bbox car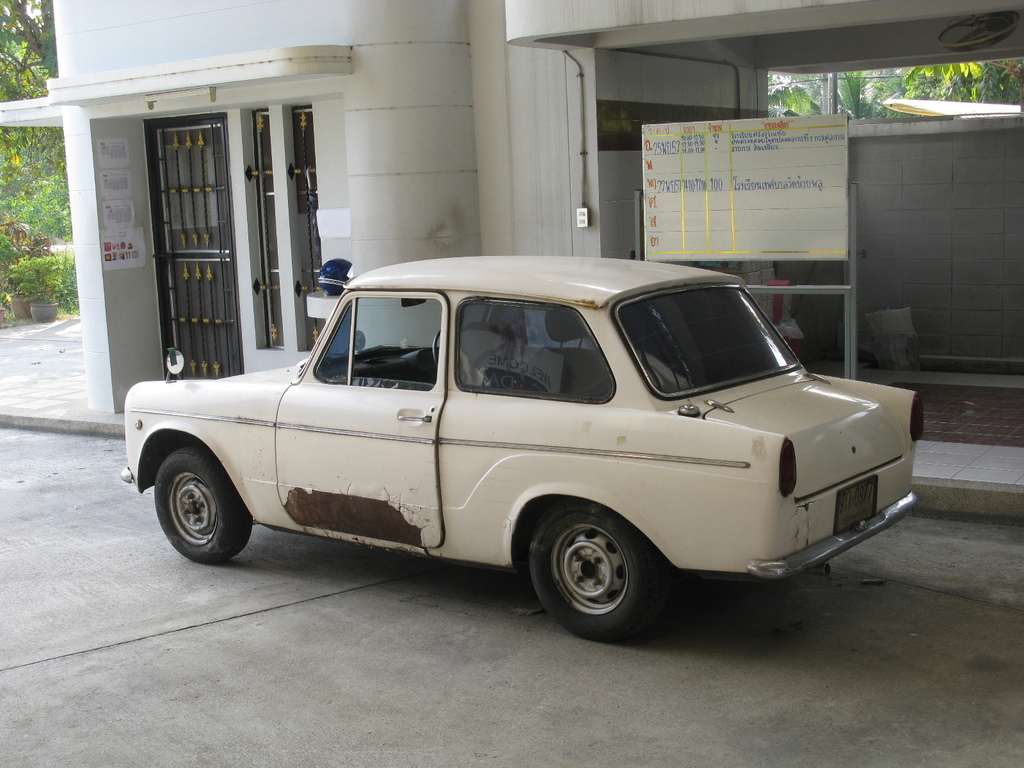
box(129, 264, 913, 641)
